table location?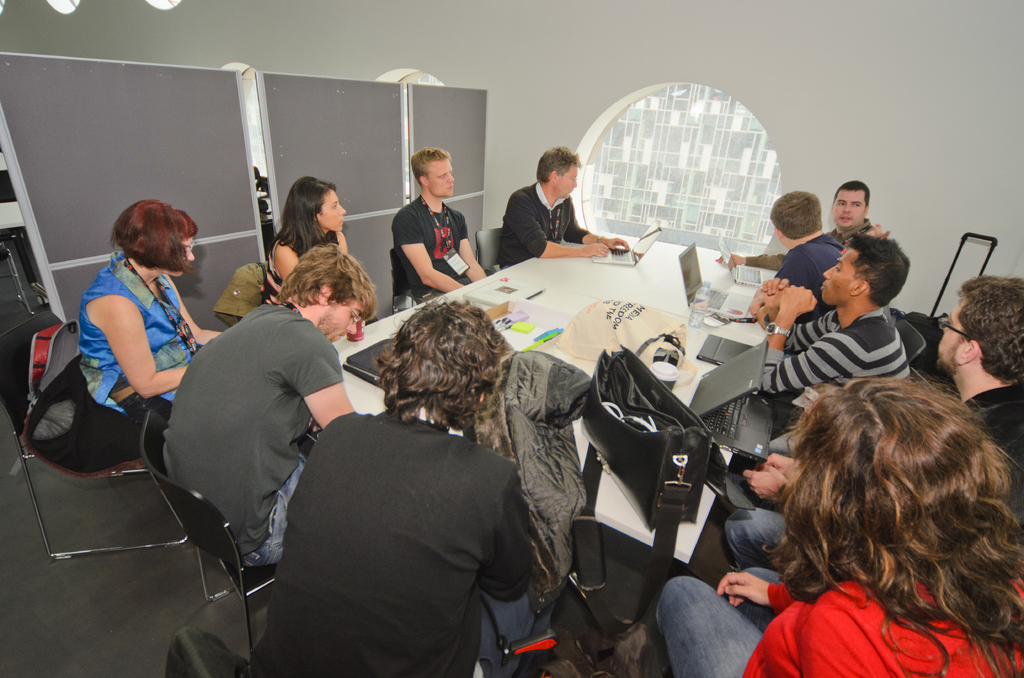
Rect(333, 233, 776, 568)
